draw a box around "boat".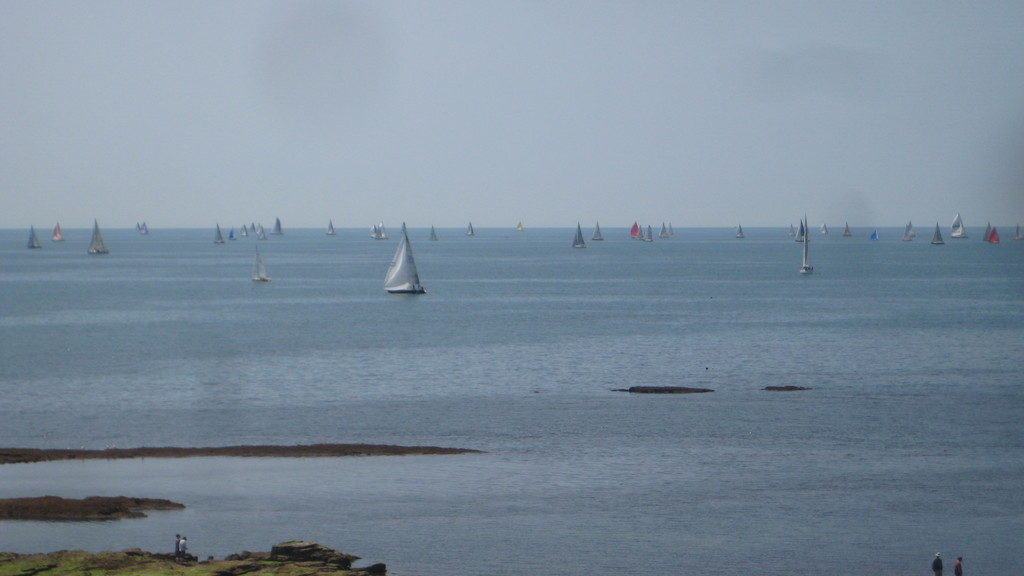
[374,225,384,239].
